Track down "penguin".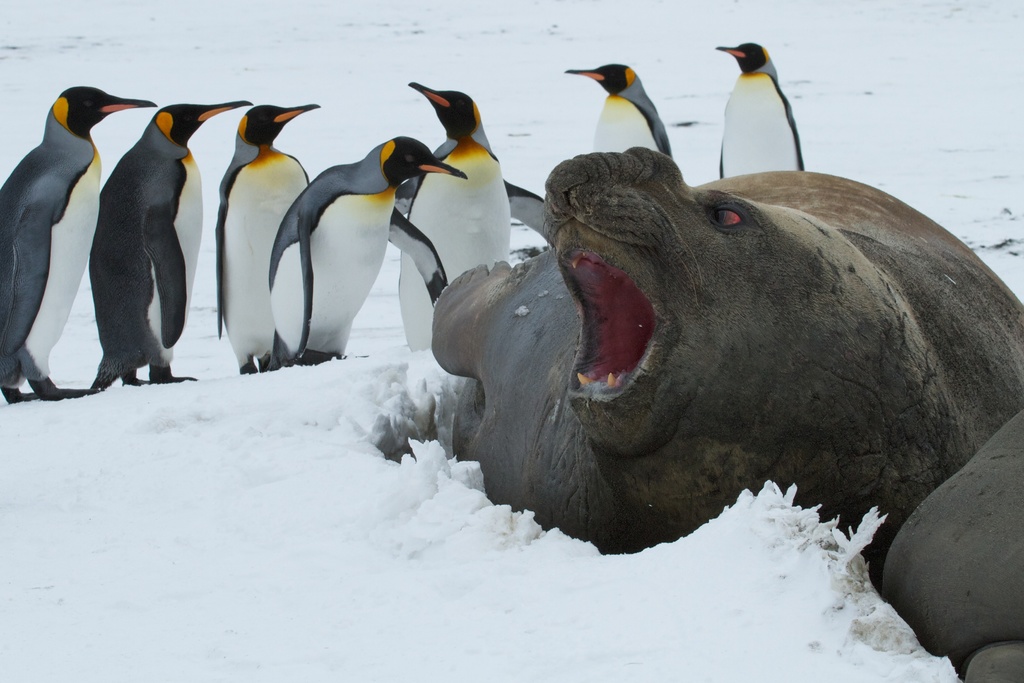
Tracked to <region>406, 77, 552, 356</region>.
